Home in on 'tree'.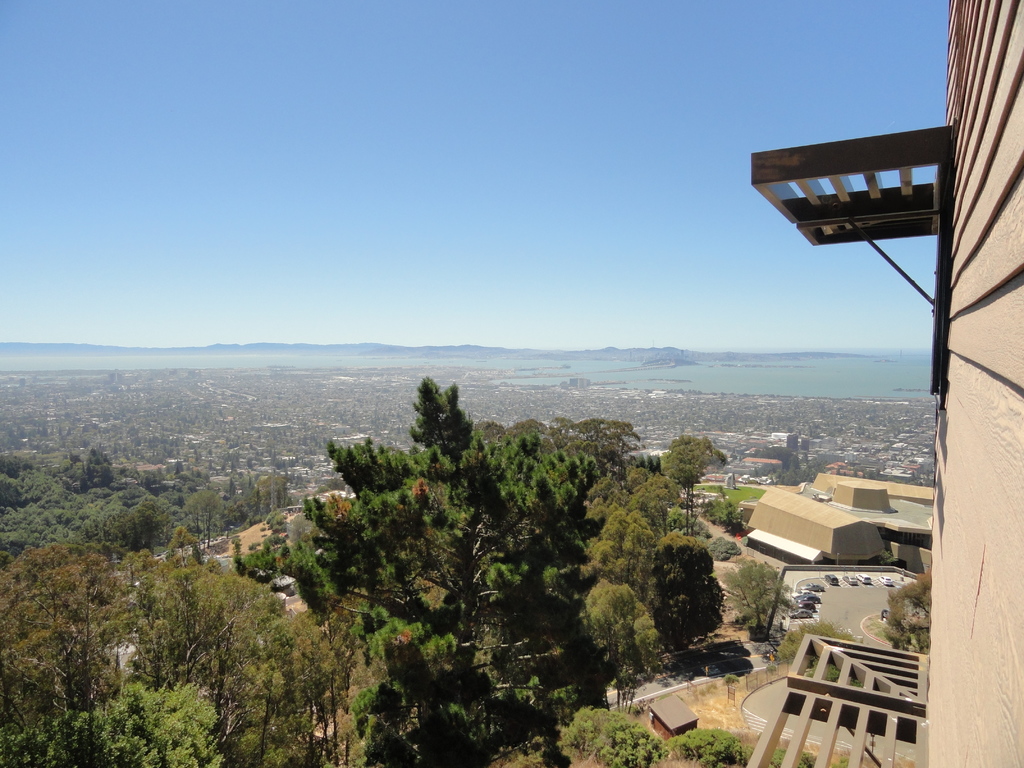
Homed in at 0/543/133/712.
